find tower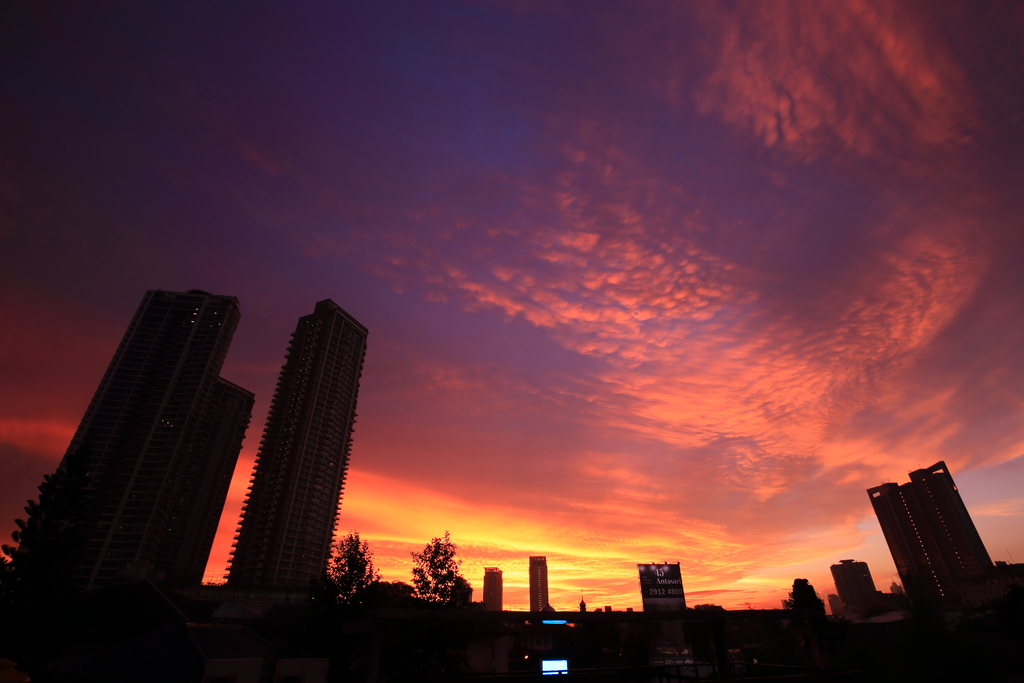
locate(530, 559, 557, 613)
